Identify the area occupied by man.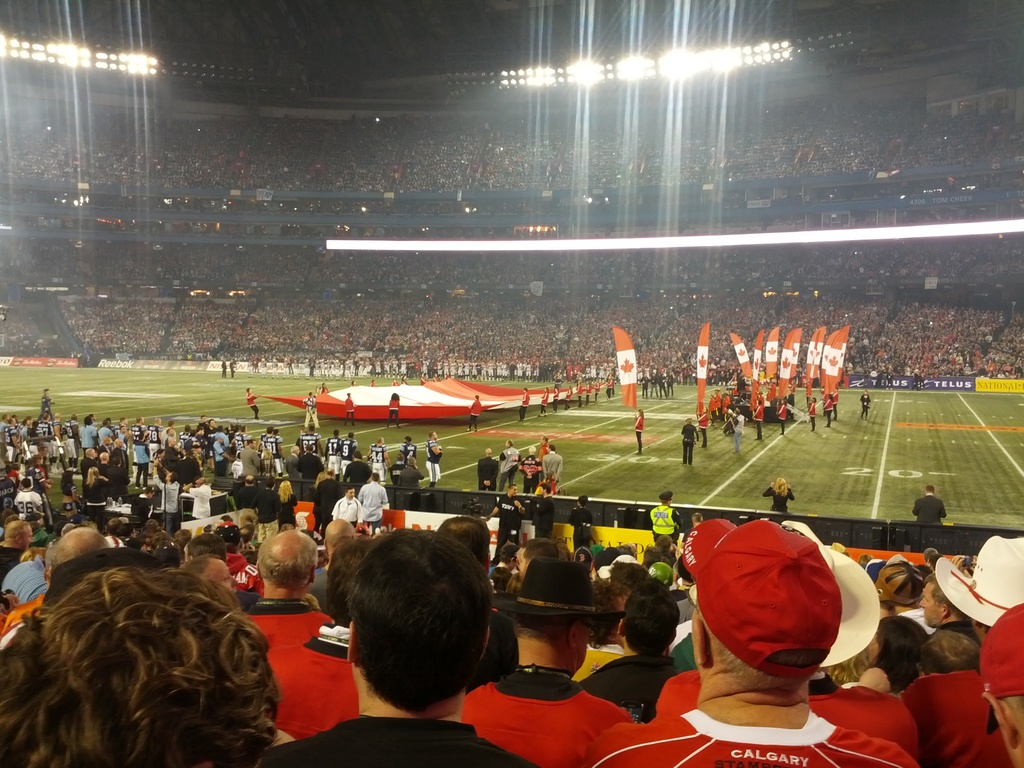
Area: l=541, t=470, r=556, b=495.
